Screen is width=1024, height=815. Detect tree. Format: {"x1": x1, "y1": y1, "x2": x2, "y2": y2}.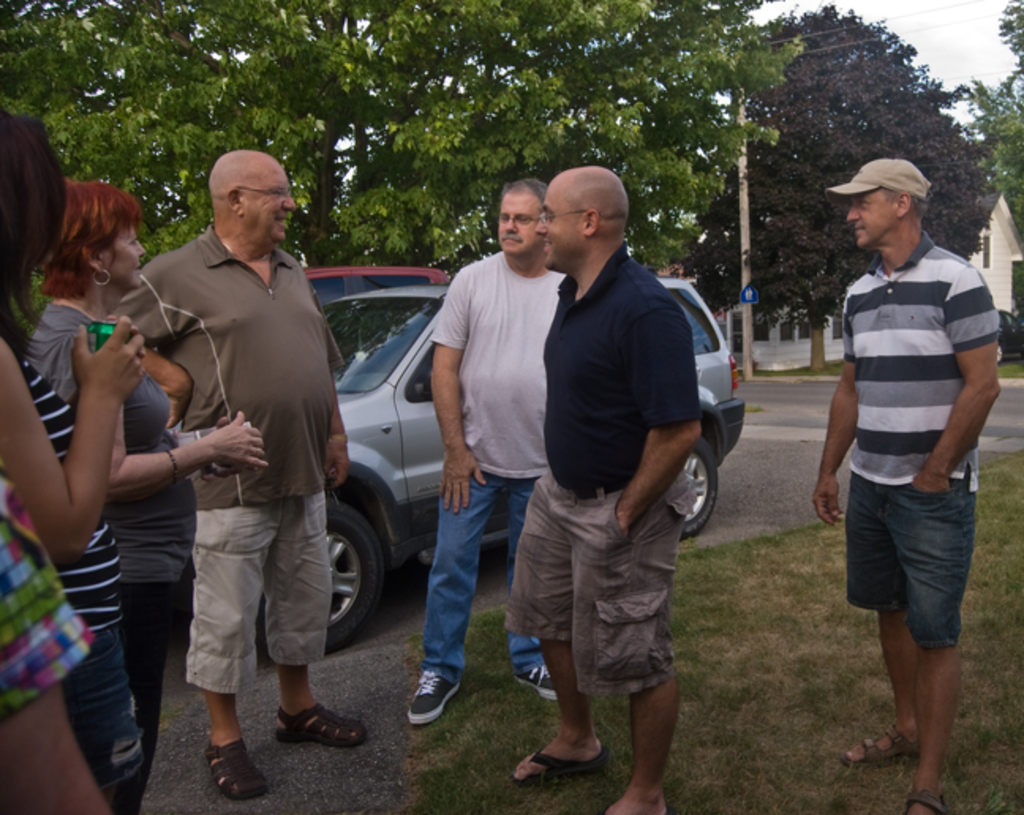
{"x1": 680, "y1": 0, "x2": 1002, "y2": 368}.
